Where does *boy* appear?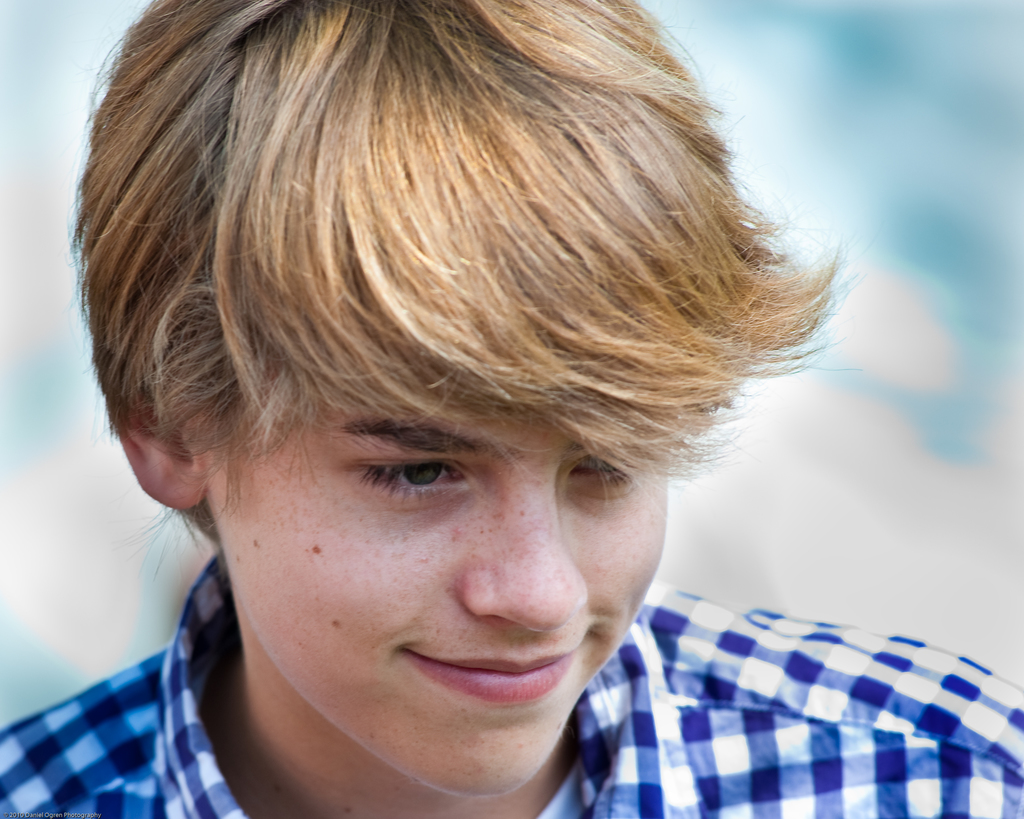
Appears at [x1=0, y1=1, x2=1023, y2=818].
